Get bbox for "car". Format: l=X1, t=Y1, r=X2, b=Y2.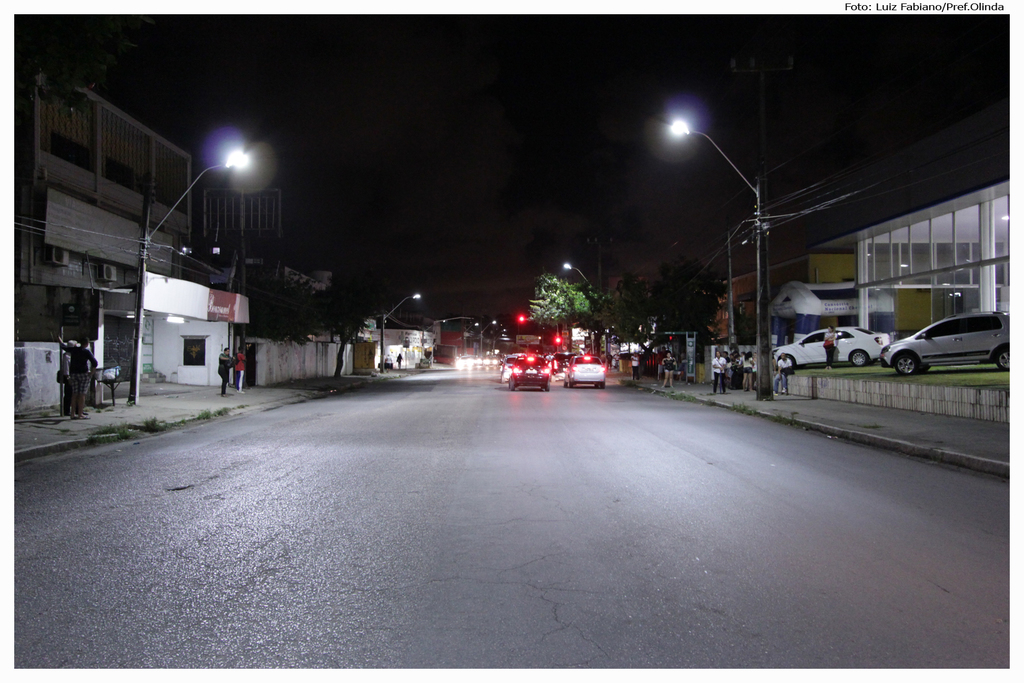
l=771, t=325, r=894, b=367.
